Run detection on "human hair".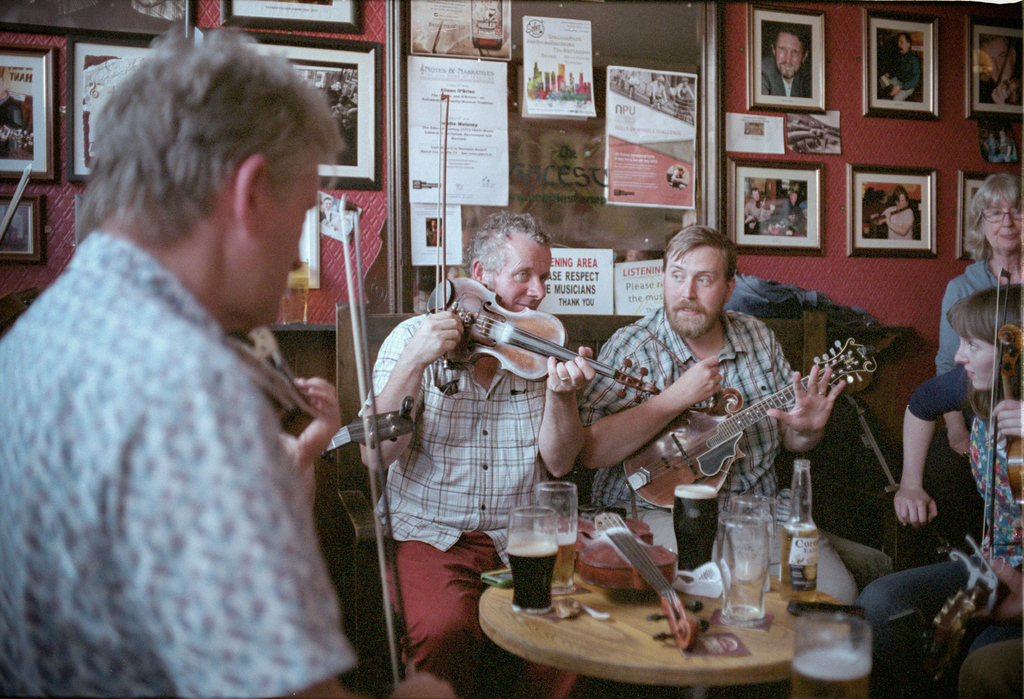
Result: locate(88, 31, 324, 277).
